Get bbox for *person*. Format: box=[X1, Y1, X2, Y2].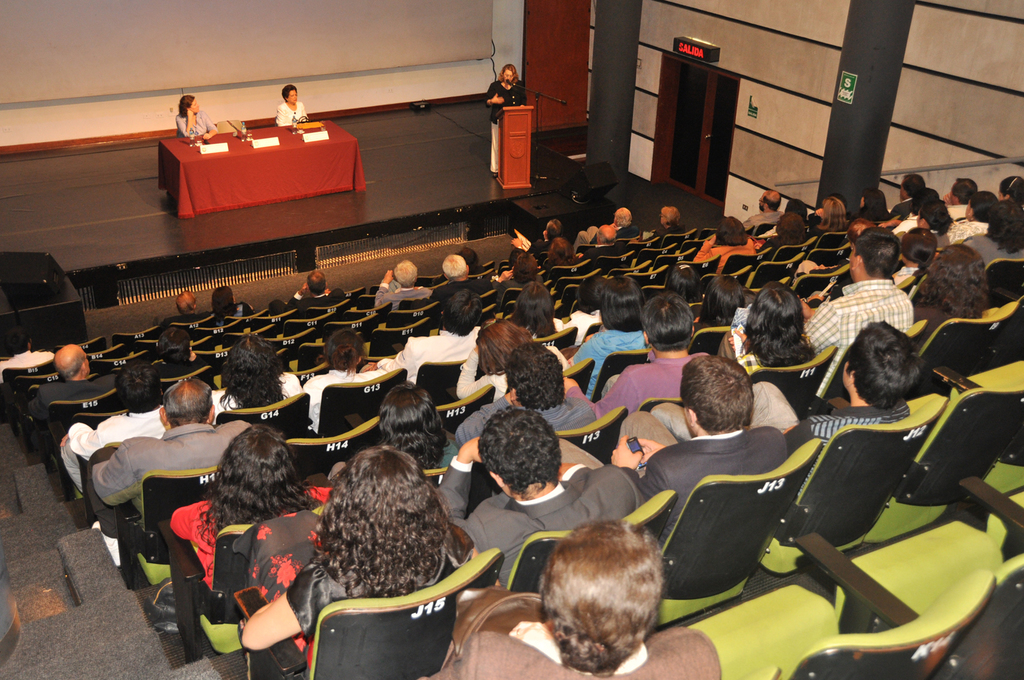
box=[487, 62, 528, 182].
